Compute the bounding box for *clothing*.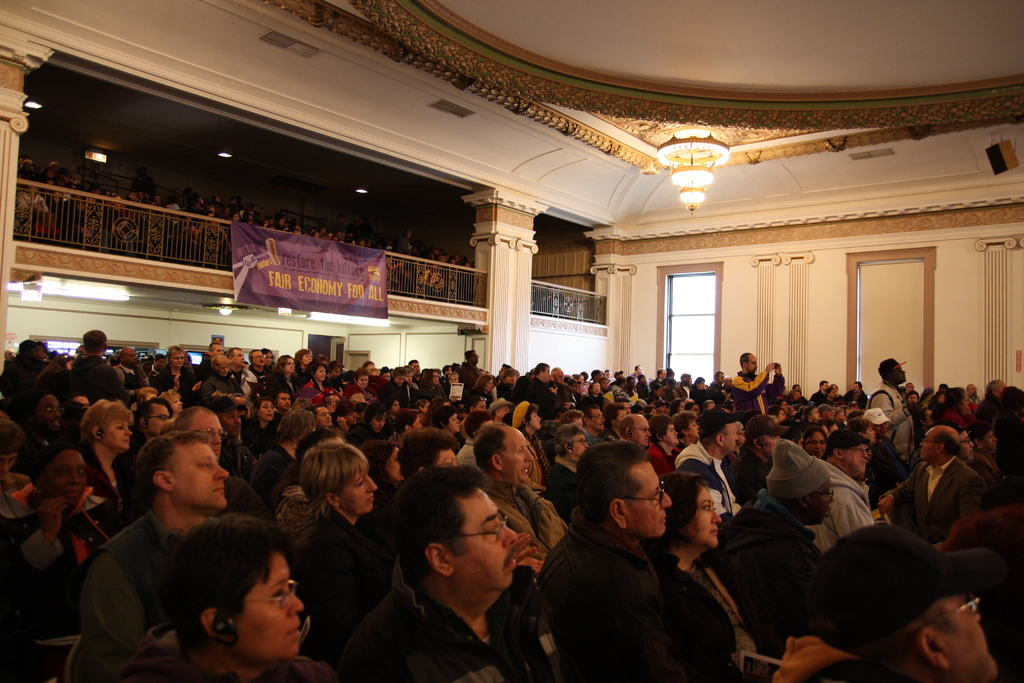
crop(239, 414, 281, 468).
